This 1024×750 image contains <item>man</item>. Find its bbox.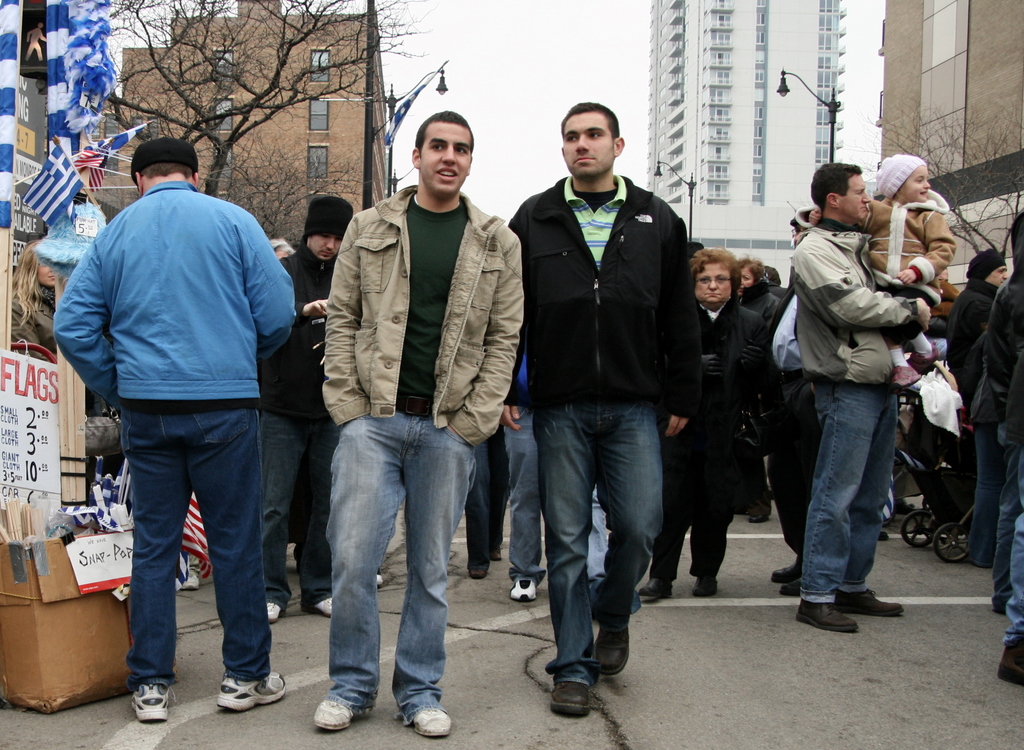
Rect(943, 244, 1007, 417).
